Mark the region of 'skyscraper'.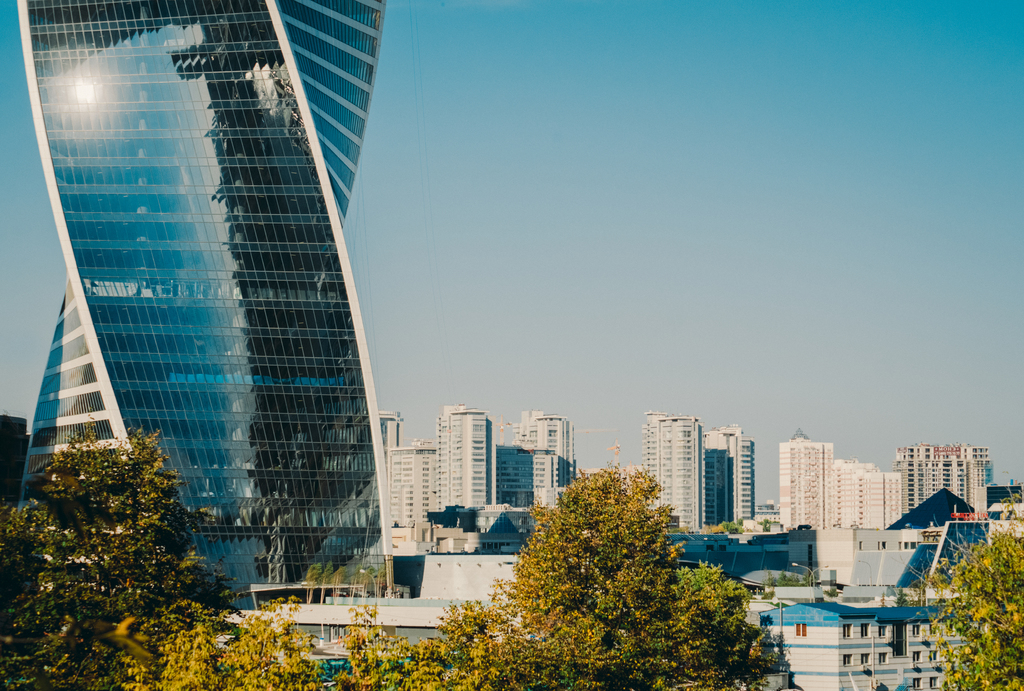
Region: select_region(427, 398, 495, 516).
